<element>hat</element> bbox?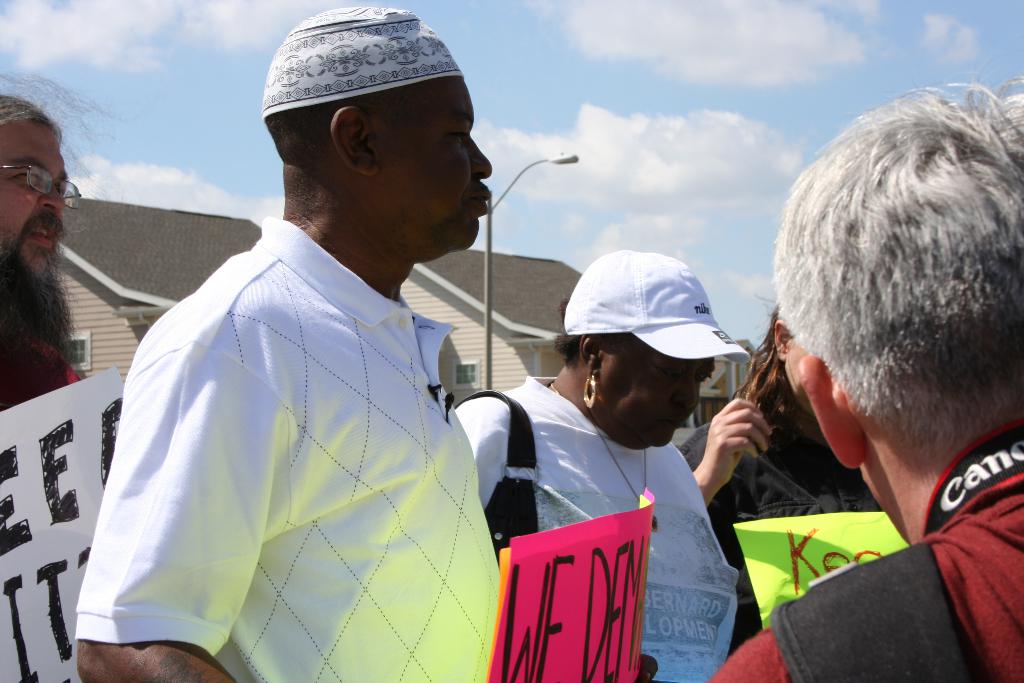
<region>564, 247, 750, 359</region>
